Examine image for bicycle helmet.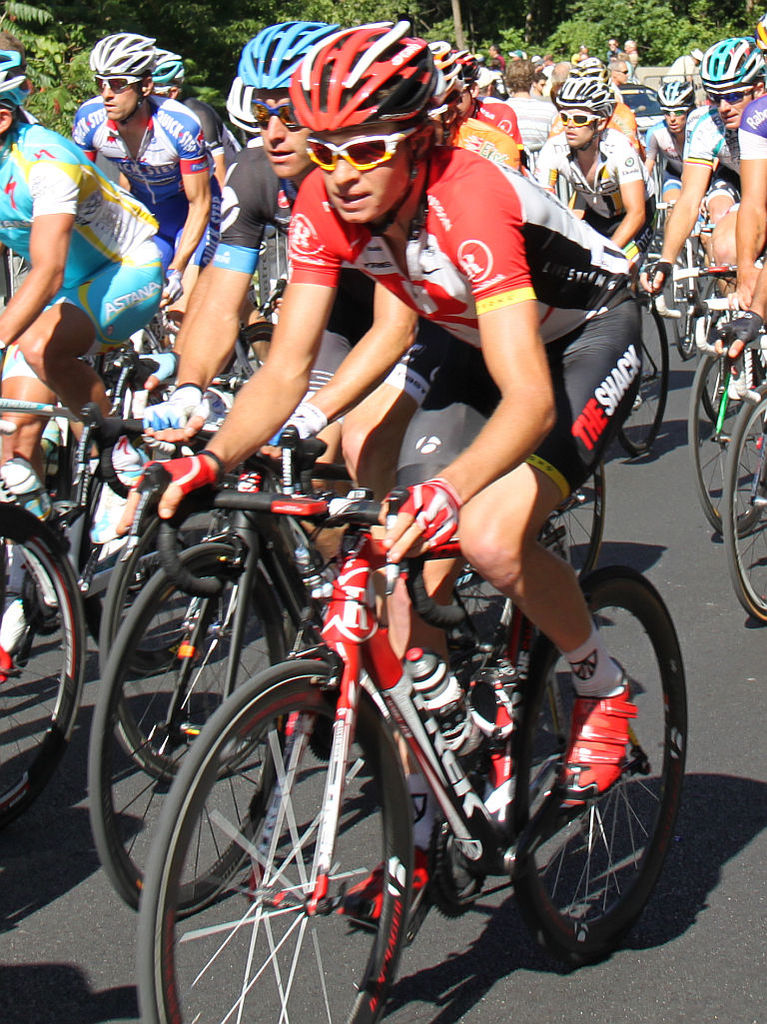
Examination result: x1=149 y1=47 x2=182 y2=87.
